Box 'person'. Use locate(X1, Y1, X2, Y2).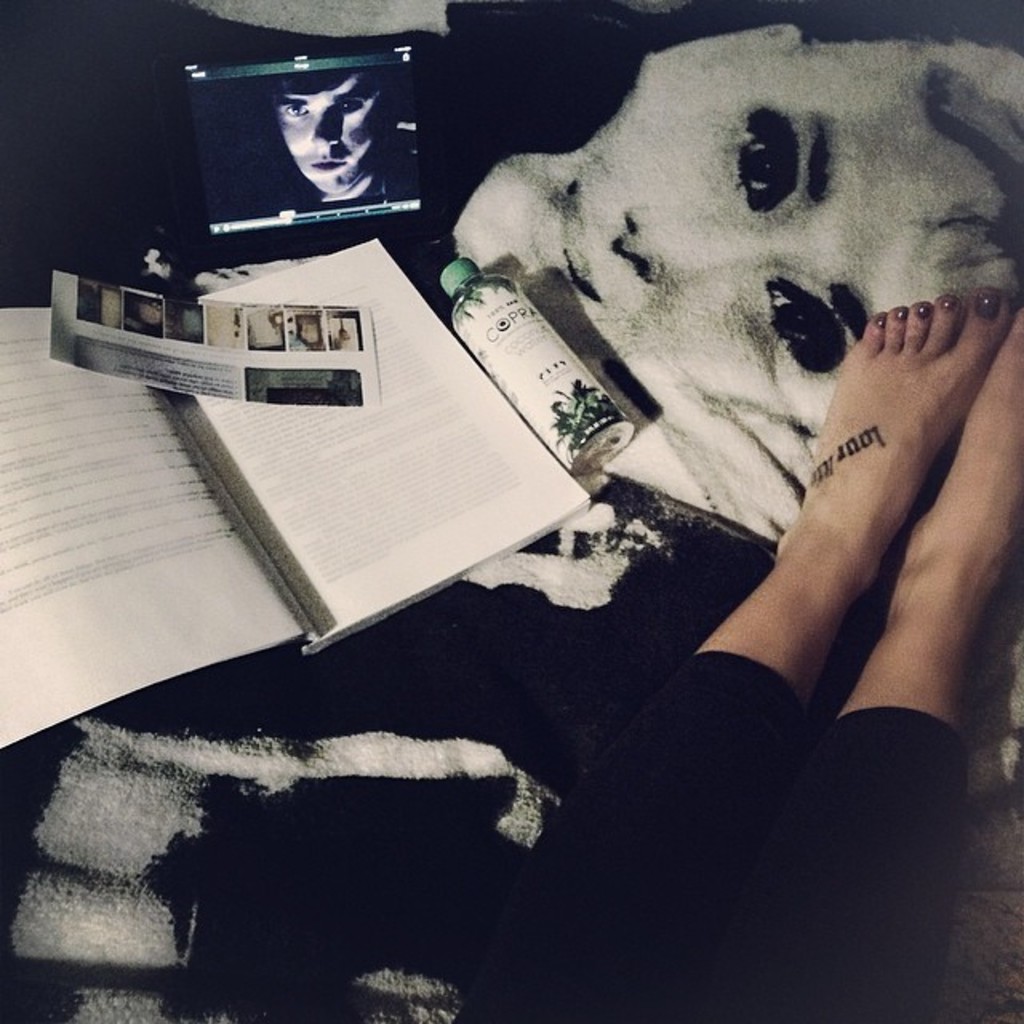
locate(451, 27, 1022, 549).
